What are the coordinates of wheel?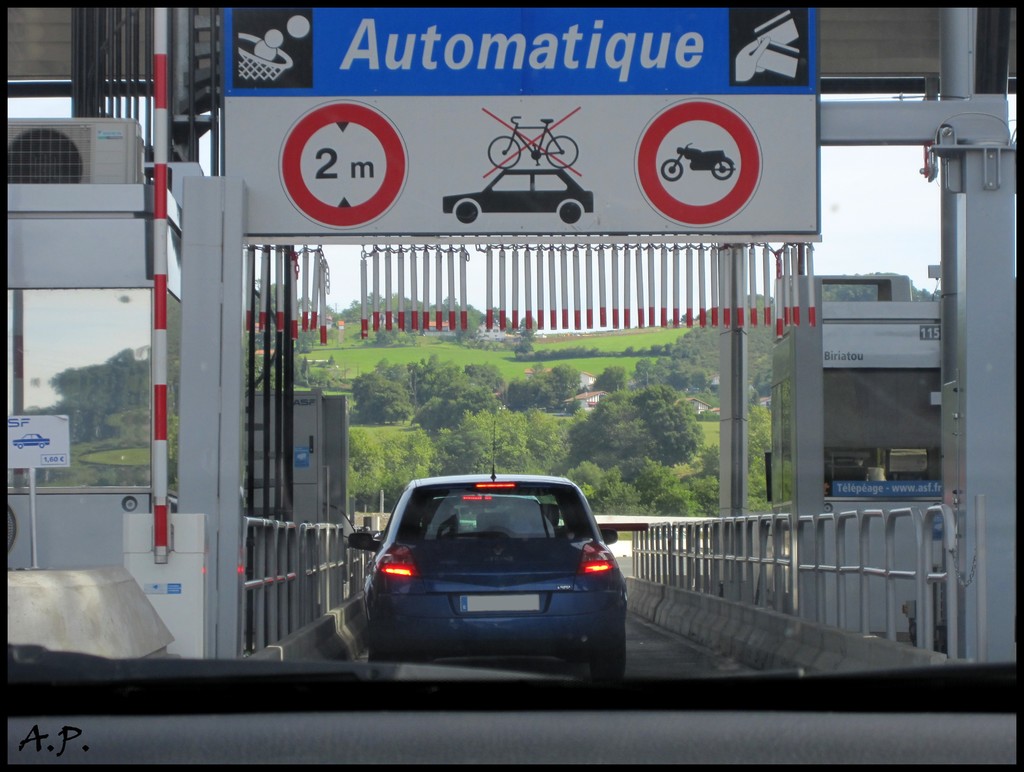
591/634/629/684.
